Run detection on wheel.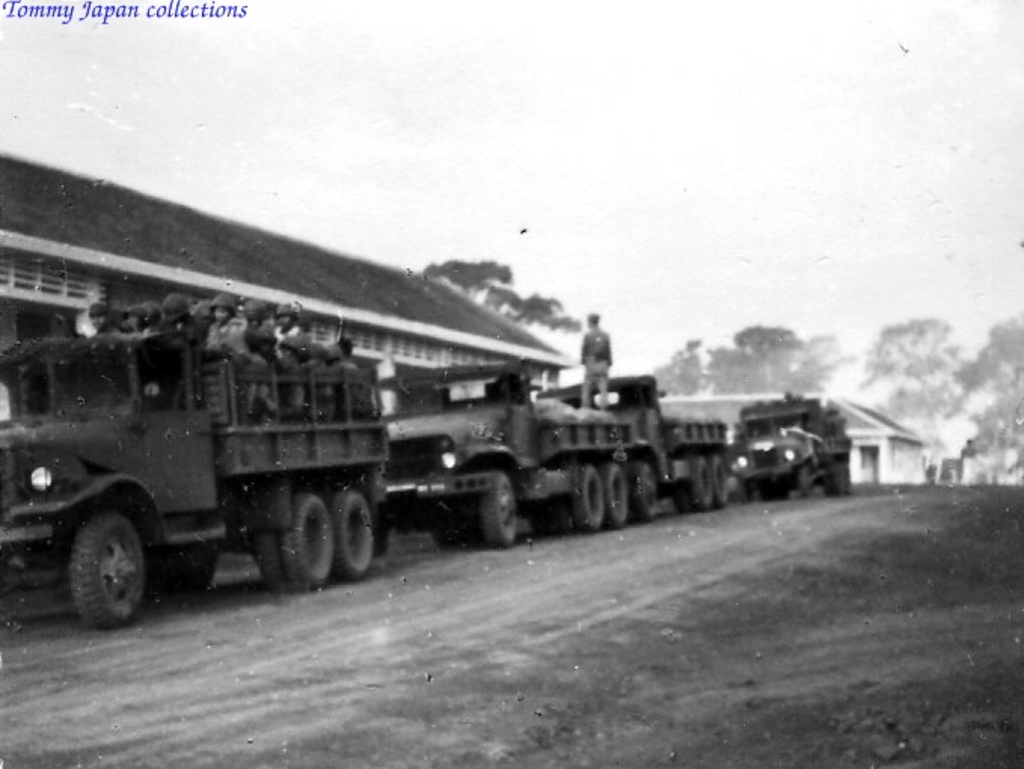
Result: [x1=689, y1=452, x2=718, y2=510].
